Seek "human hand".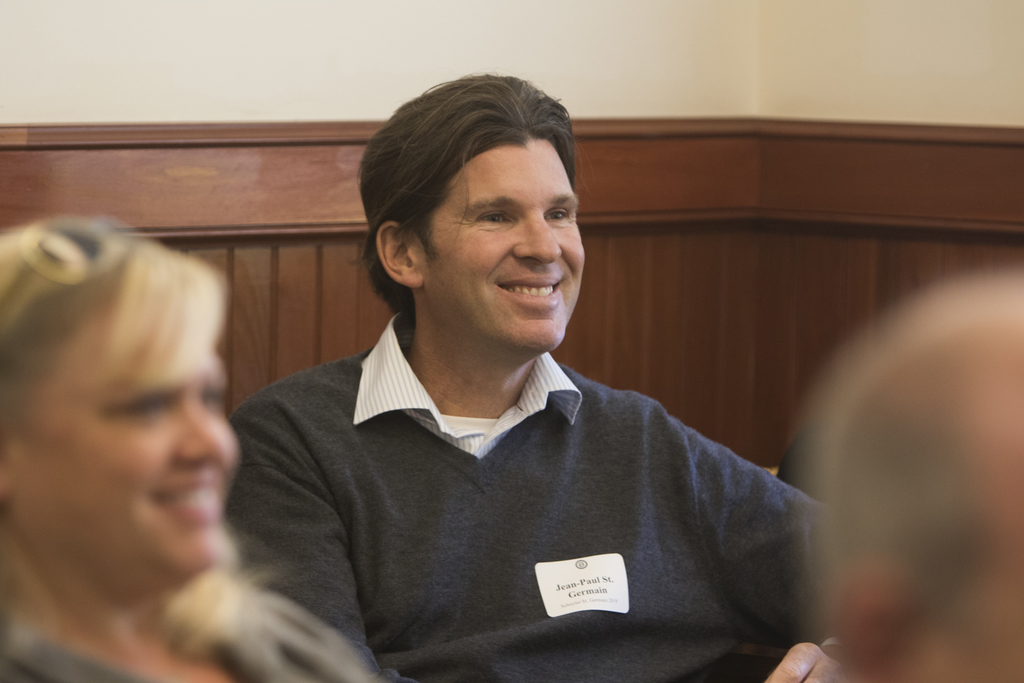
(left=767, top=643, right=847, bottom=682).
